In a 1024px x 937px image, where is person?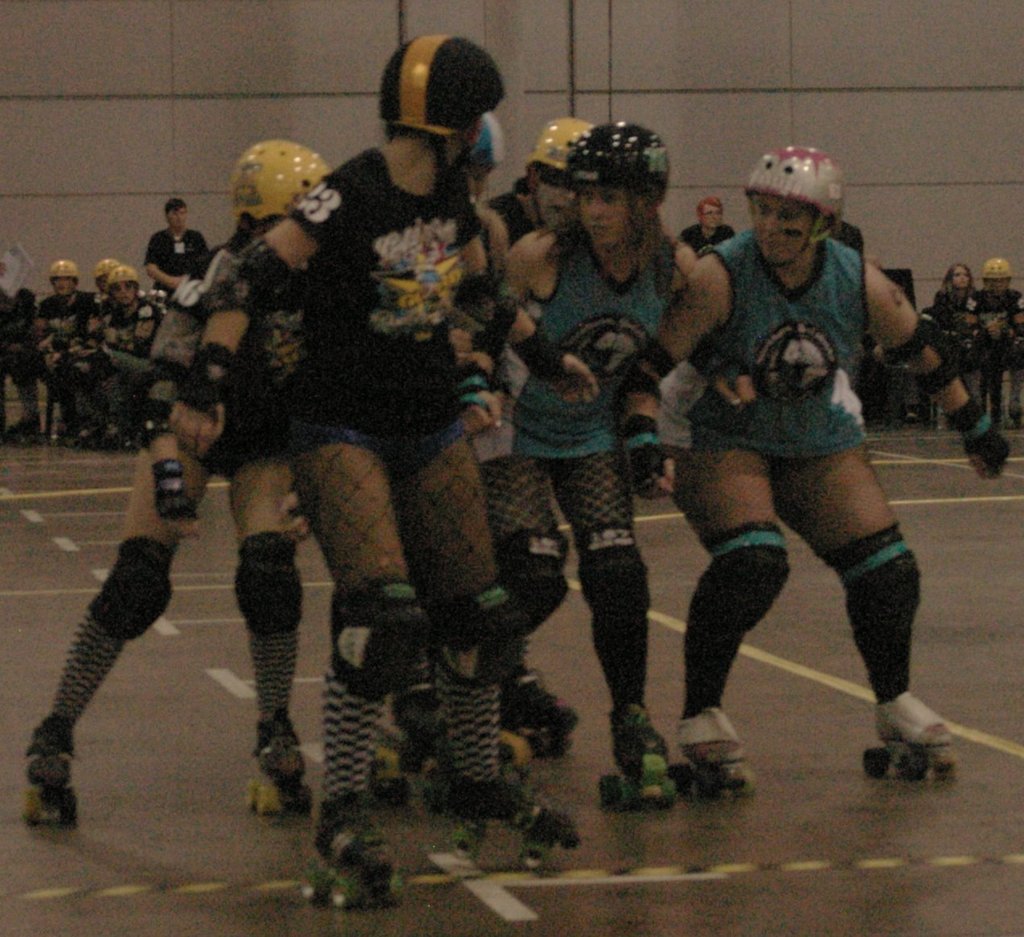
88 264 170 453.
